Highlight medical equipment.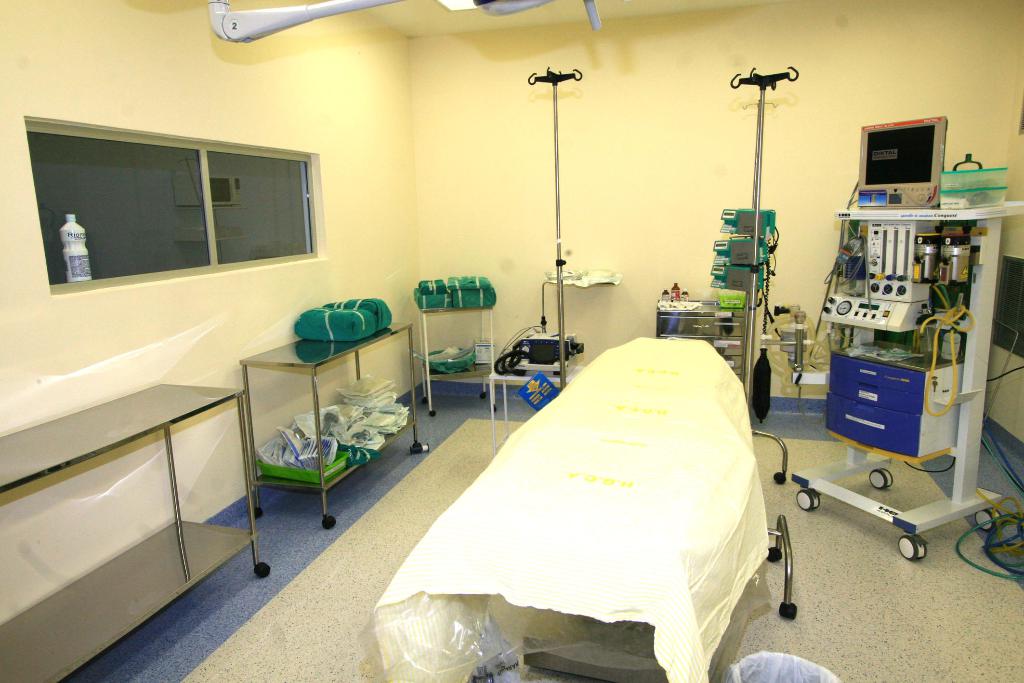
Highlighted region: x1=790 y1=114 x2=1023 y2=564.
